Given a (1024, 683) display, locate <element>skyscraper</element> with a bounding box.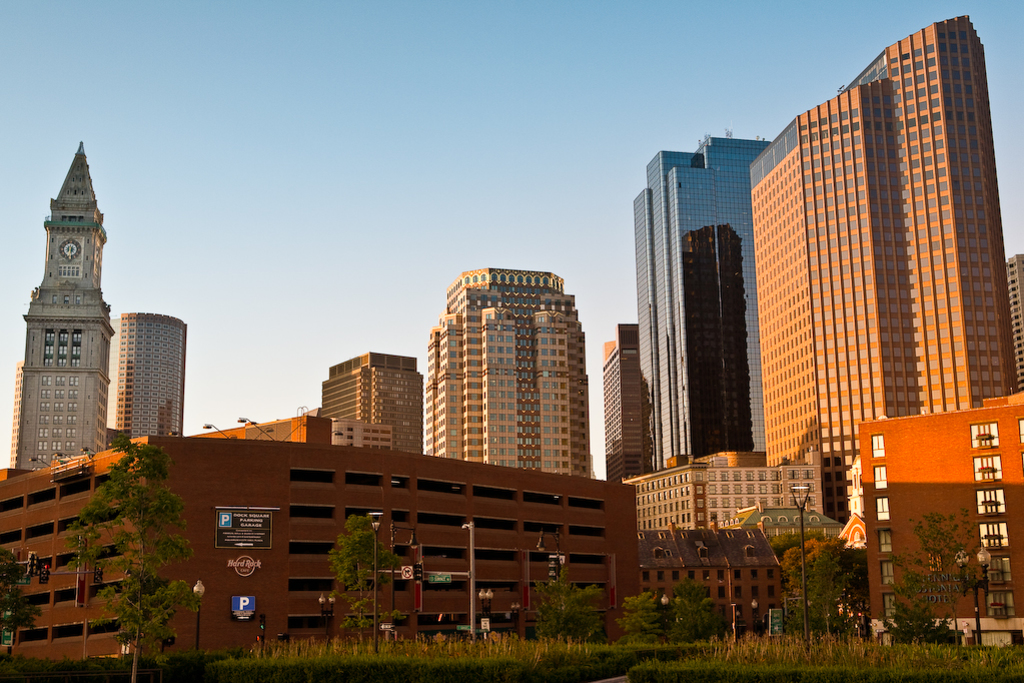
Located: detection(603, 324, 657, 478).
